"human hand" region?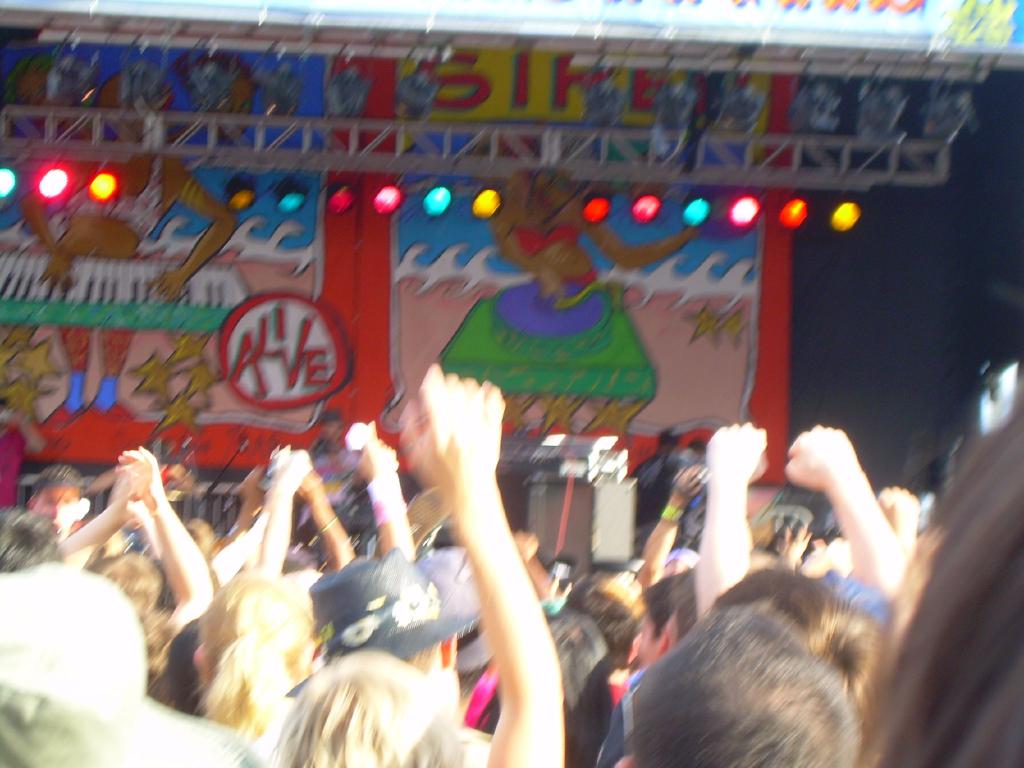
(left=111, top=444, right=166, bottom=511)
